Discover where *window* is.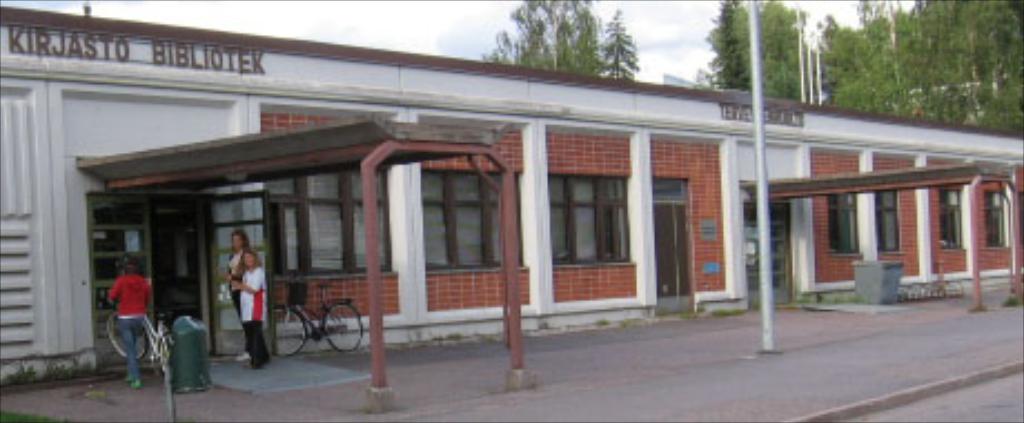
Discovered at {"x1": 543, "y1": 142, "x2": 634, "y2": 294}.
